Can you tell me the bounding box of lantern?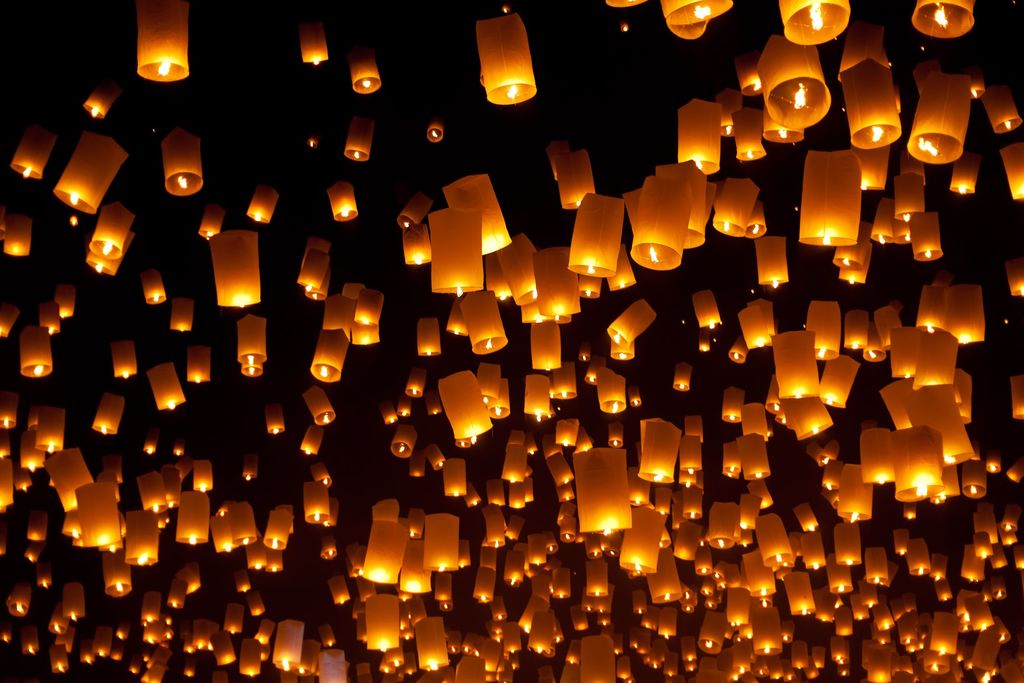
{"x1": 406, "y1": 370, "x2": 426, "y2": 395}.
